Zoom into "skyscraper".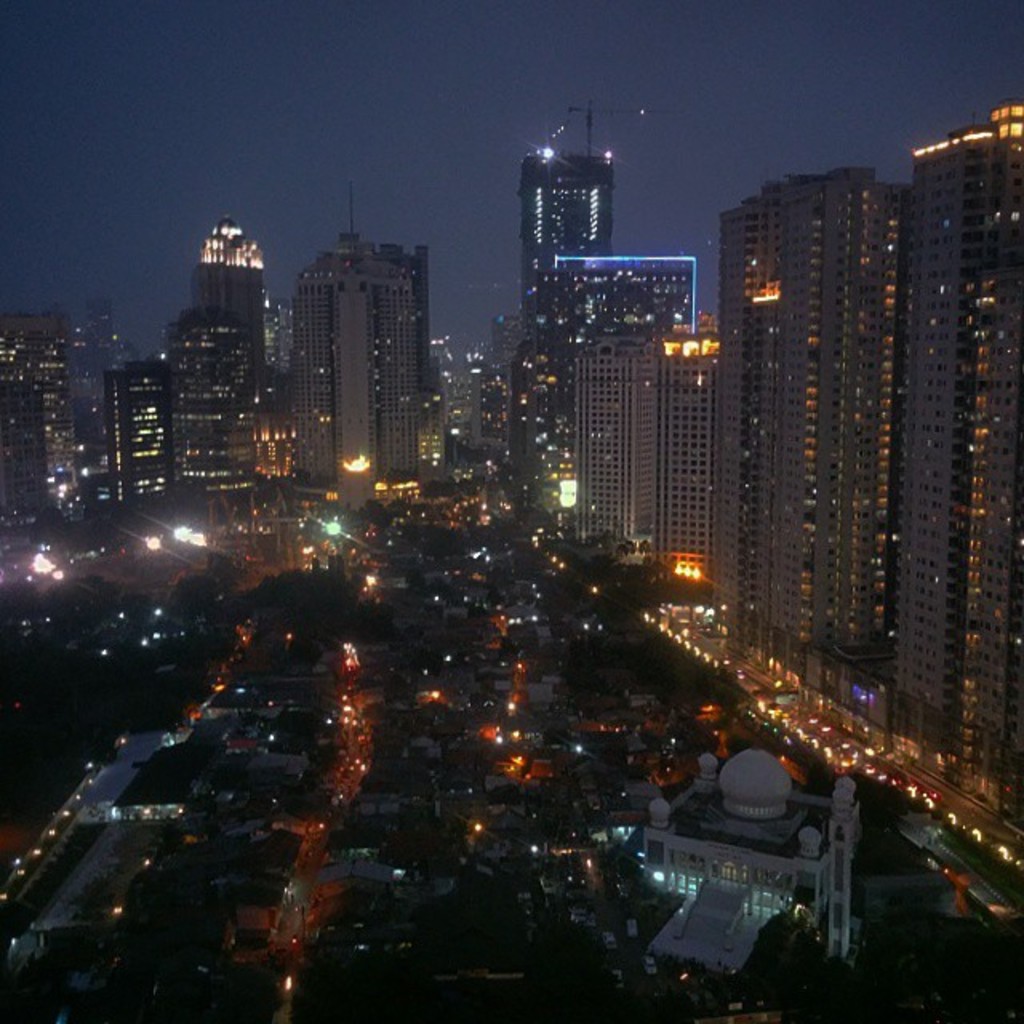
Zoom target: x1=522 y1=107 x2=614 y2=330.
